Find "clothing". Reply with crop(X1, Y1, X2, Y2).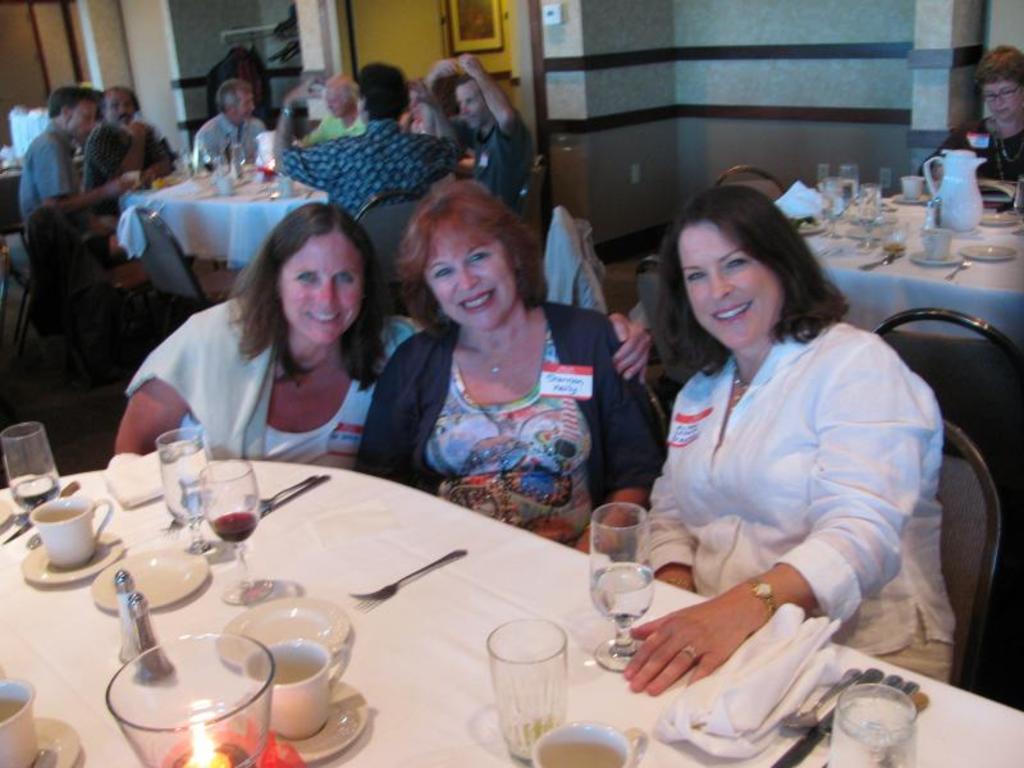
crop(916, 100, 1023, 182).
